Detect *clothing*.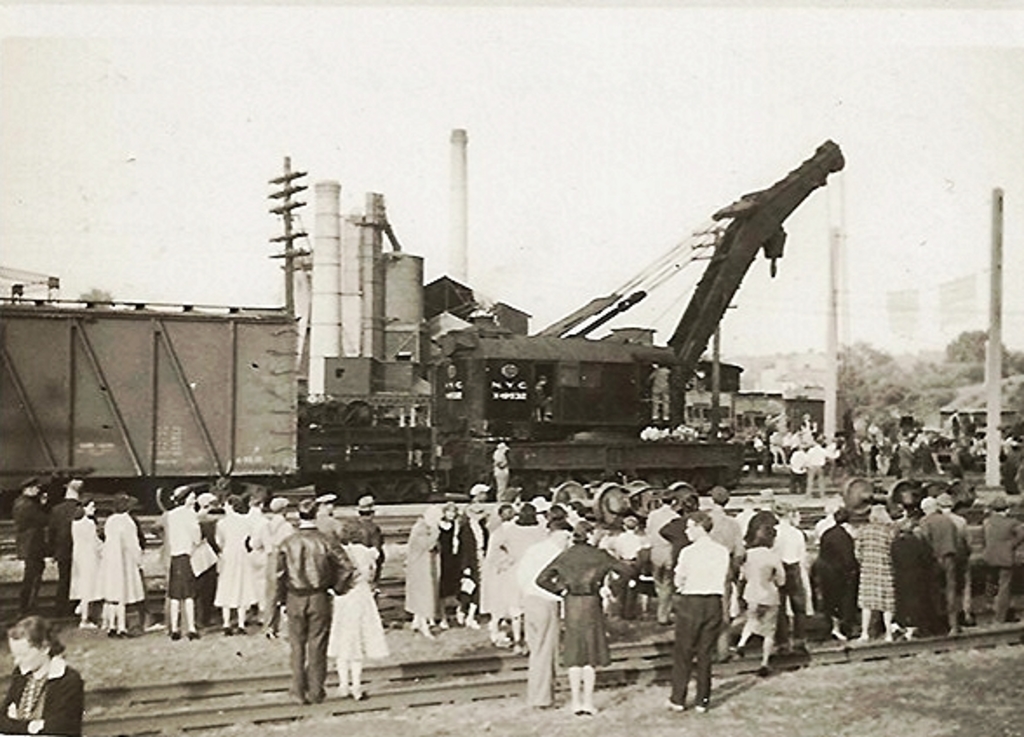
Detected at 890,531,923,625.
